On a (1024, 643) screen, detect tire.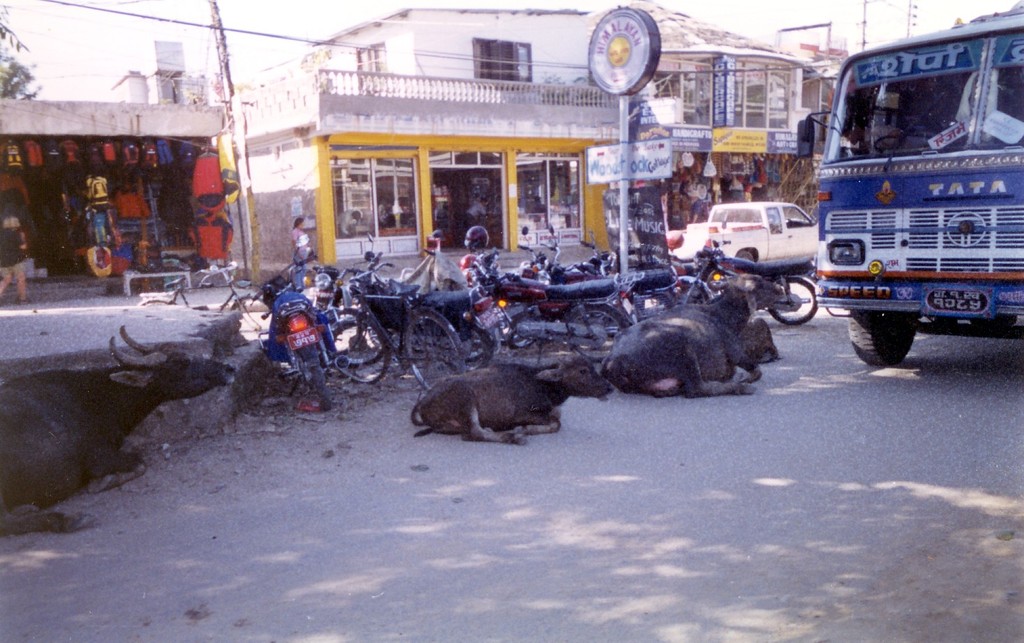
select_region(678, 281, 707, 306).
